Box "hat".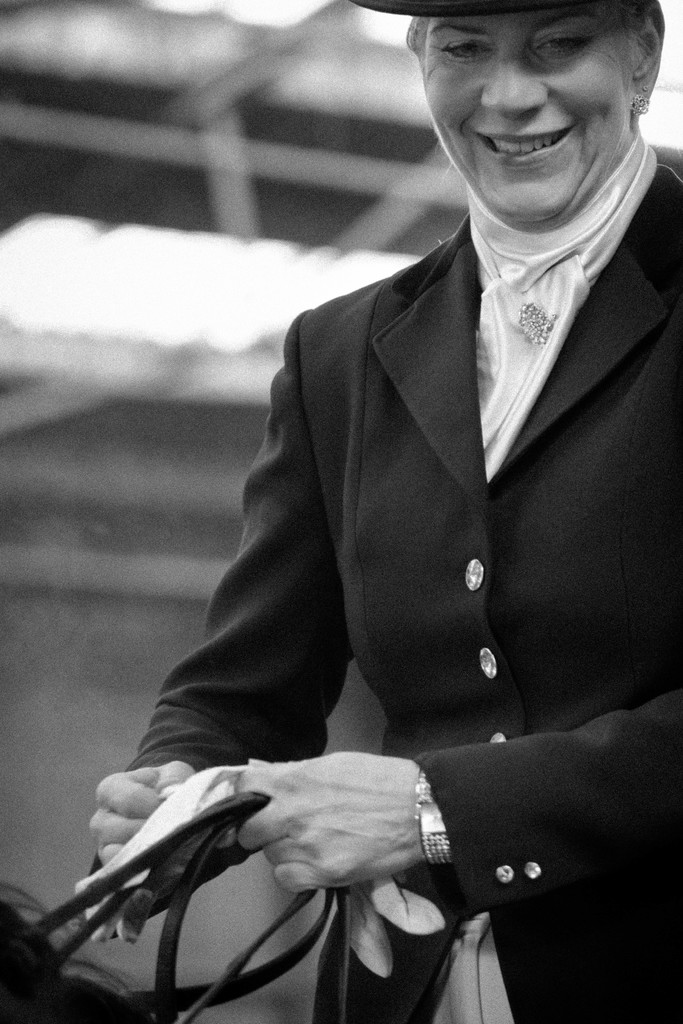
{"x1": 347, "y1": 0, "x2": 568, "y2": 19}.
